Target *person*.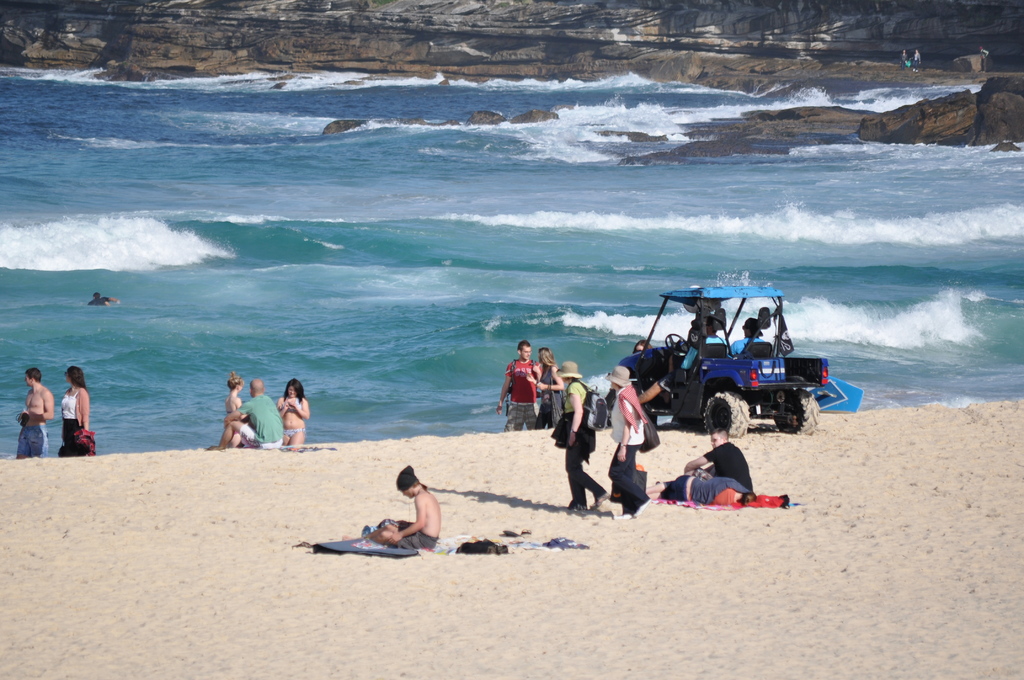
Target region: pyautogui.locateOnScreen(224, 373, 243, 415).
